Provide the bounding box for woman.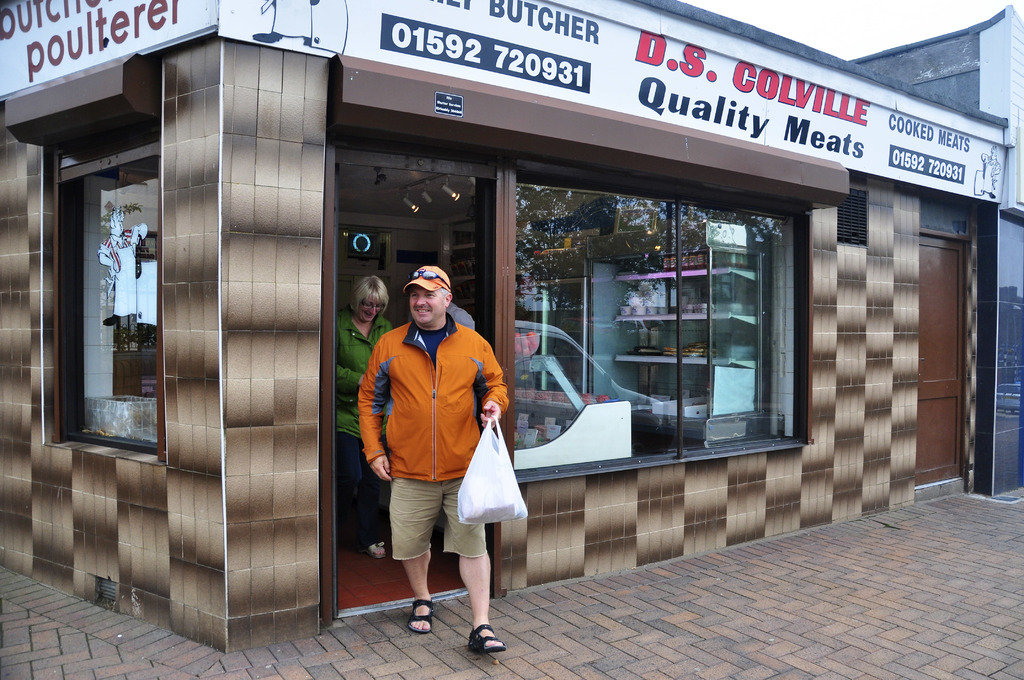
bbox(338, 275, 393, 553).
